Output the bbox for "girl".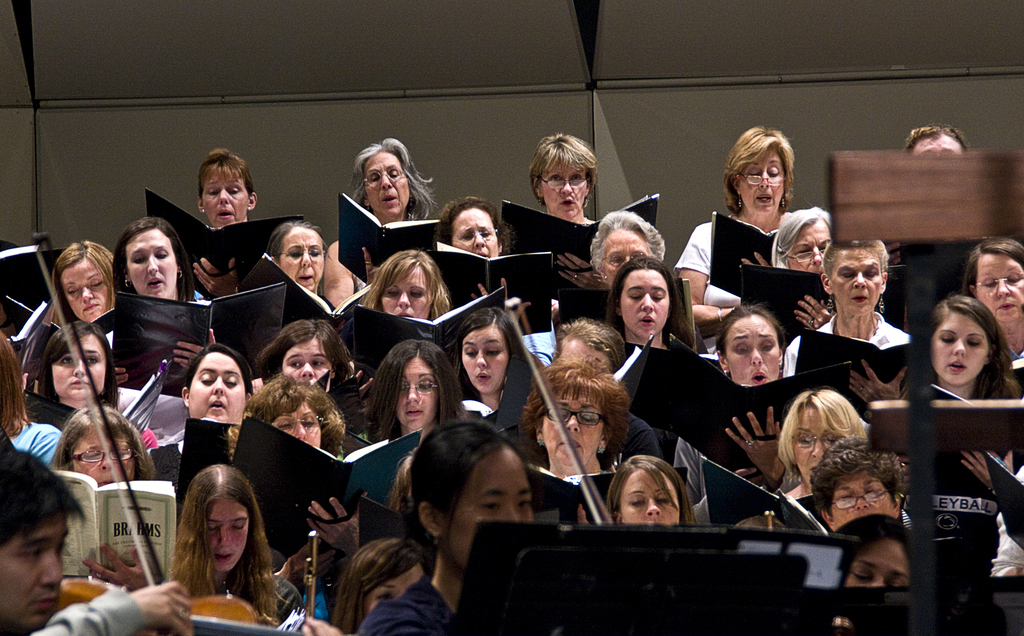
[913,297,1023,393].
